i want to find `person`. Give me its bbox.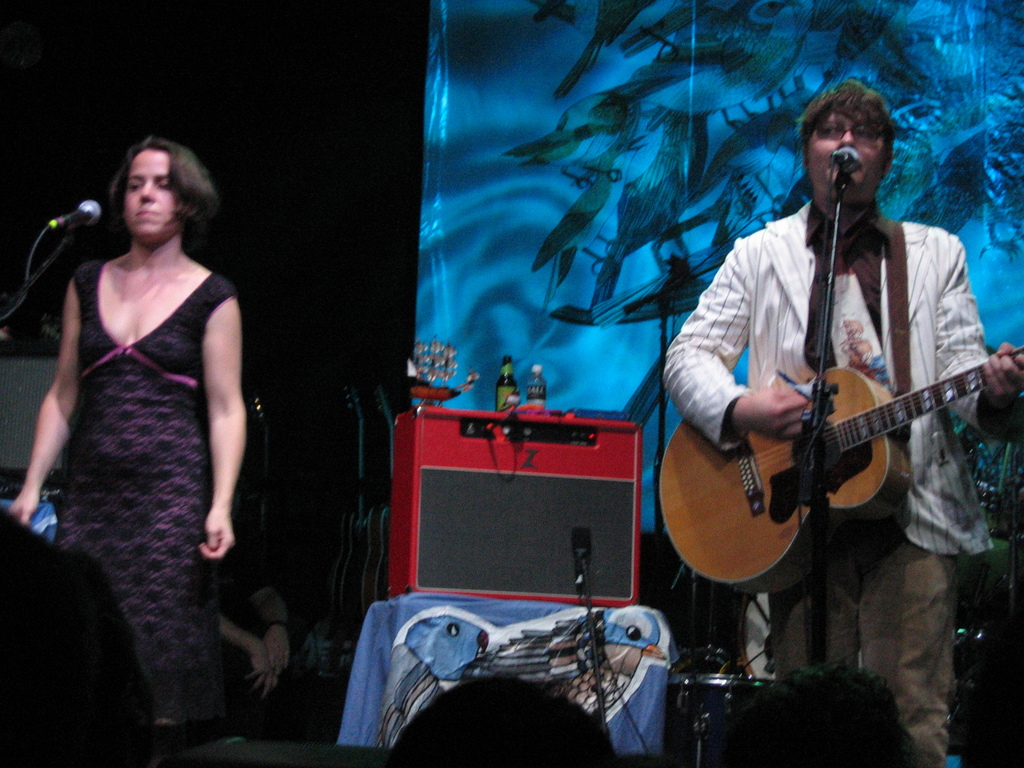
<bbox>28, 76, 257, 767</bbox>.
